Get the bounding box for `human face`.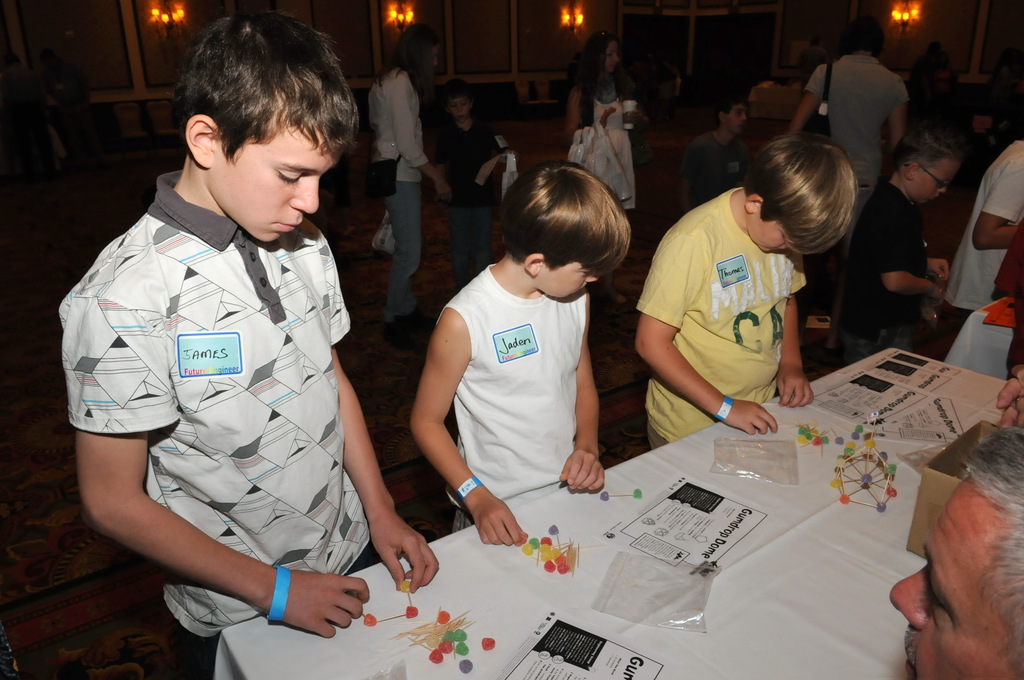
(892, 492, 1000, 679).
